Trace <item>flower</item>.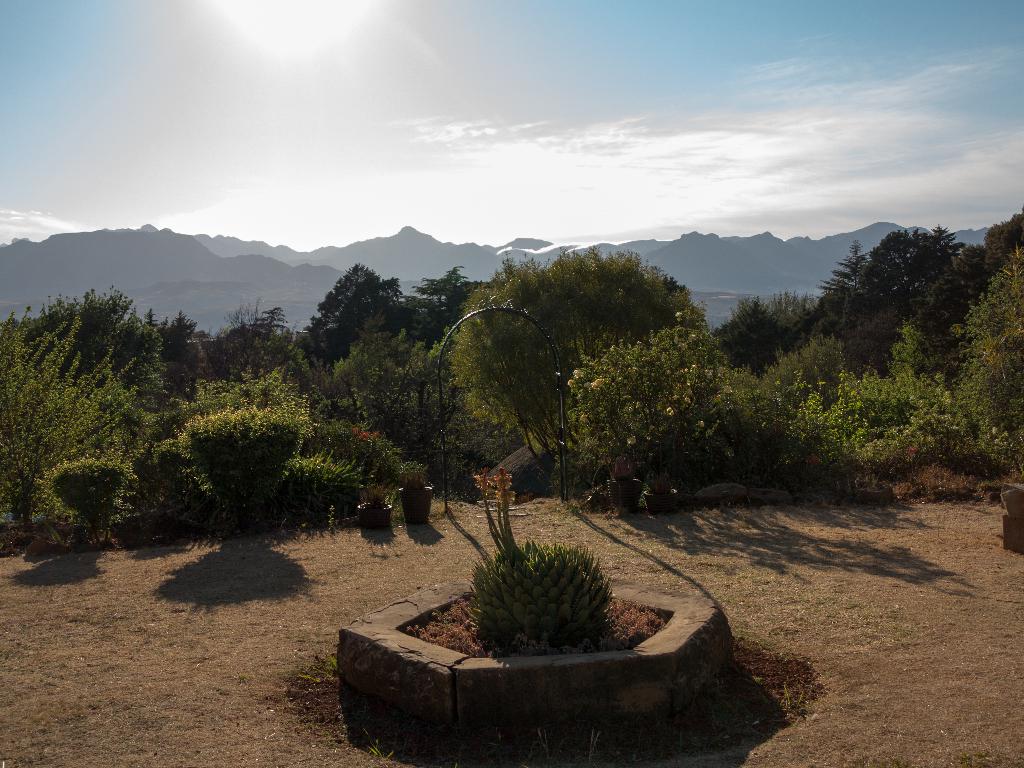
Traced to 635 399 643 411.
